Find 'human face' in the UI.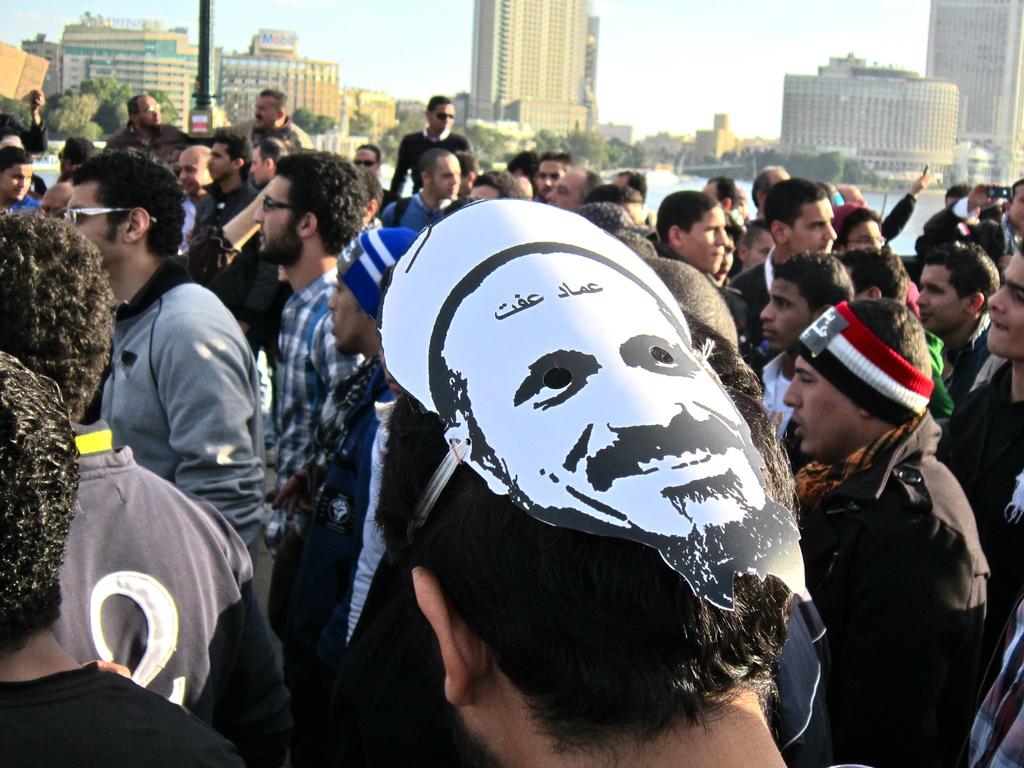
UI element at Rect(989, 252, 1023, 365).
